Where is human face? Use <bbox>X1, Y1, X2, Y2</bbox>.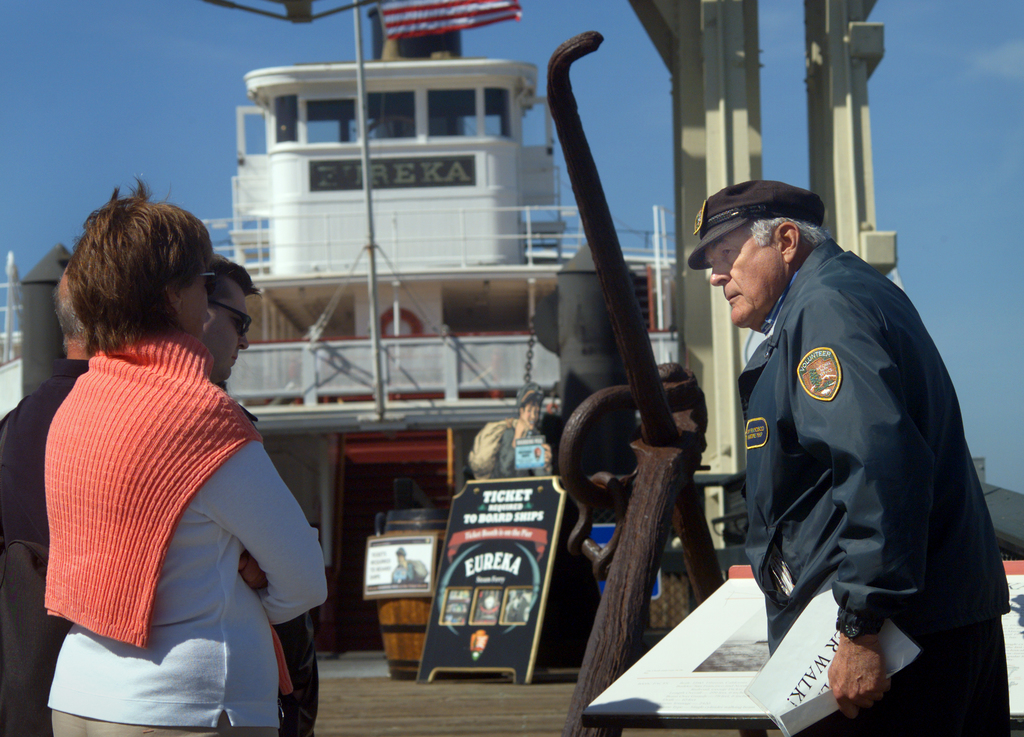
<bbox>179, 253, 220, 332</bbox>.
